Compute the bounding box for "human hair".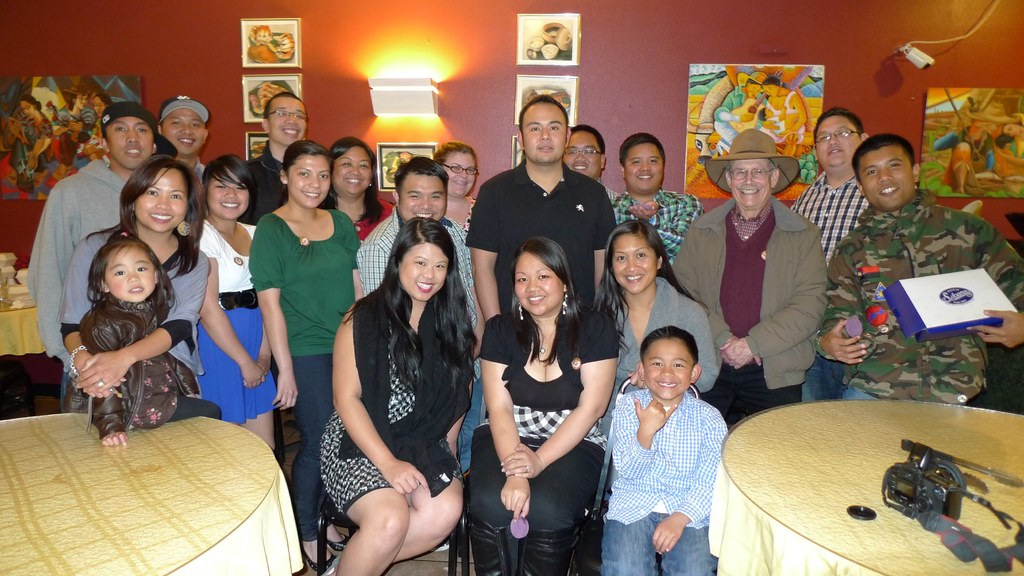
BBox(363, 217, 486, 392).
